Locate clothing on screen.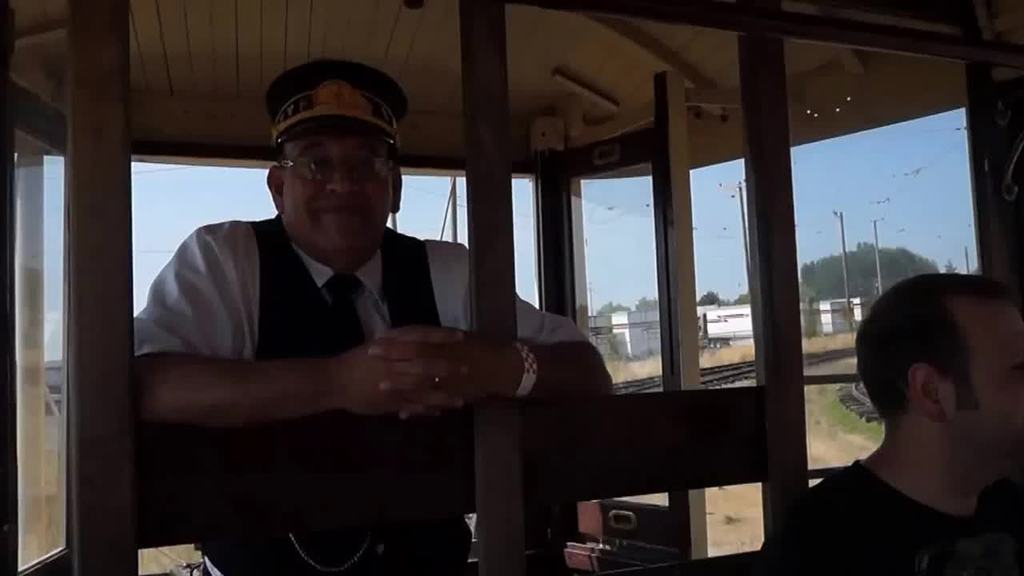
On screen at select_region(122, 144, 607, 555).
